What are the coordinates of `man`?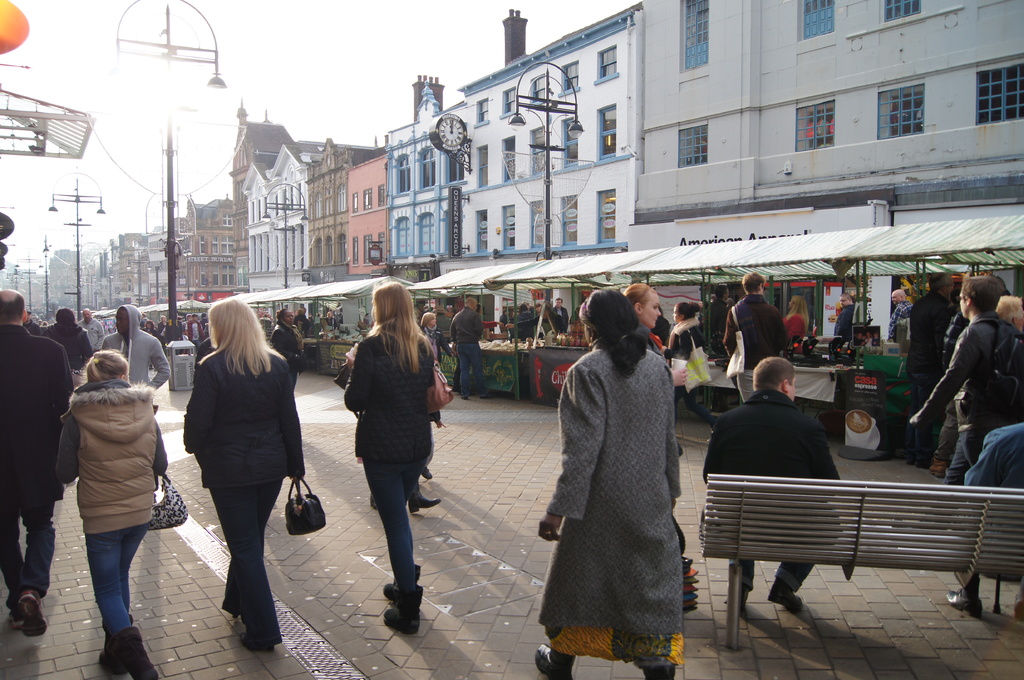
[703,357,844,618].
